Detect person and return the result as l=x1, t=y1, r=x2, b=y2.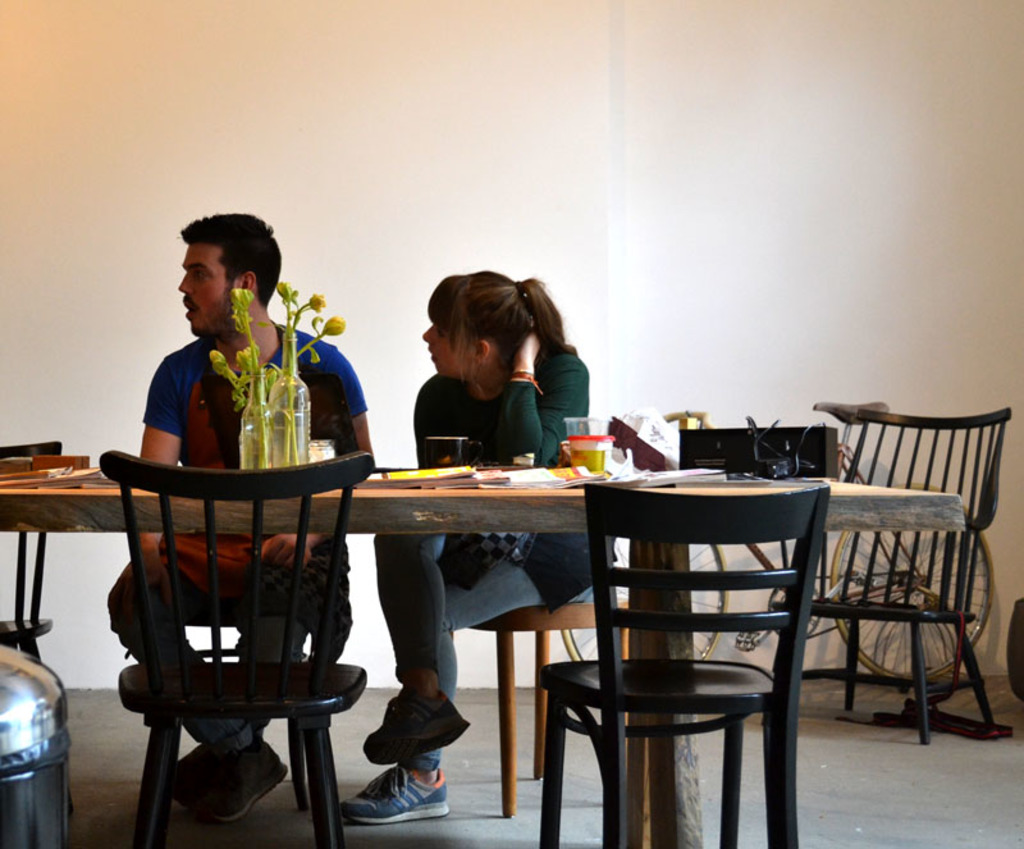
l=111, t=216, r=383, b=827.
